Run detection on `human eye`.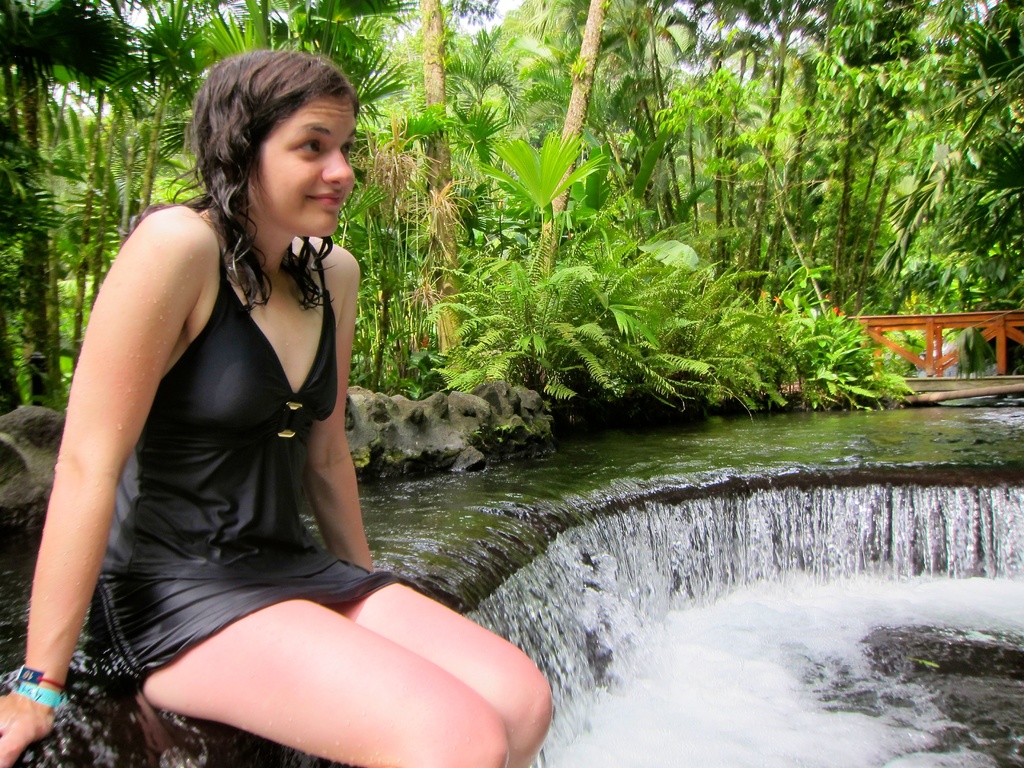
Result: region(296, 138, 323, 160).
